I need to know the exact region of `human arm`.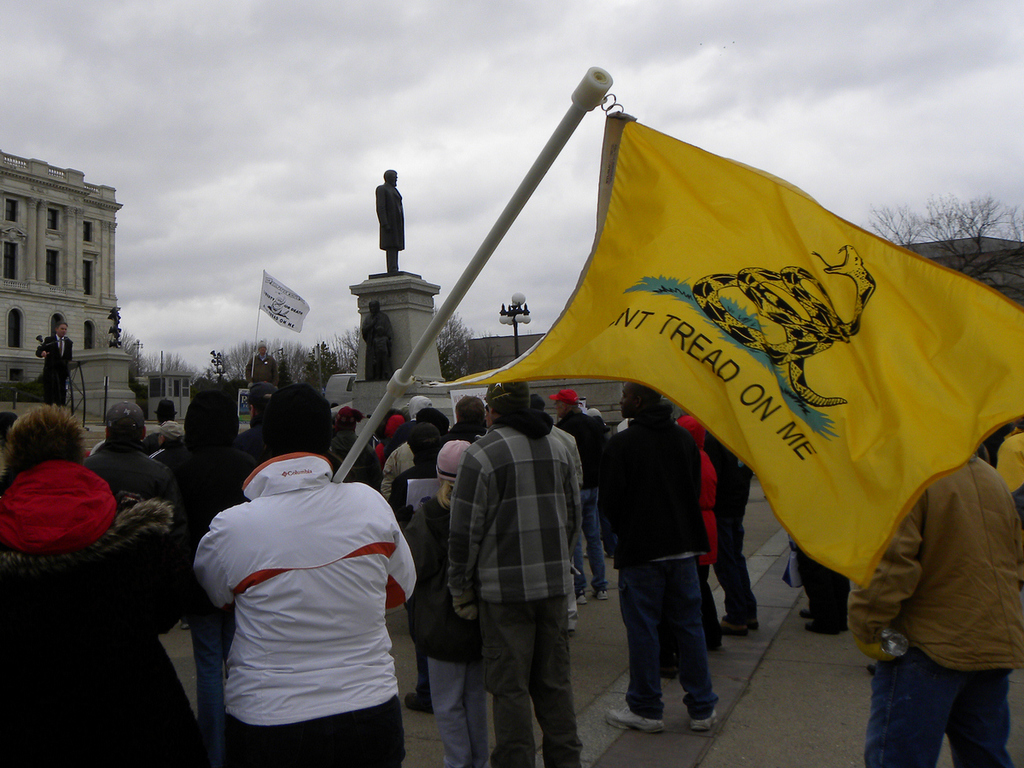
Region: <region>383, 452, 400, 505</region>.
